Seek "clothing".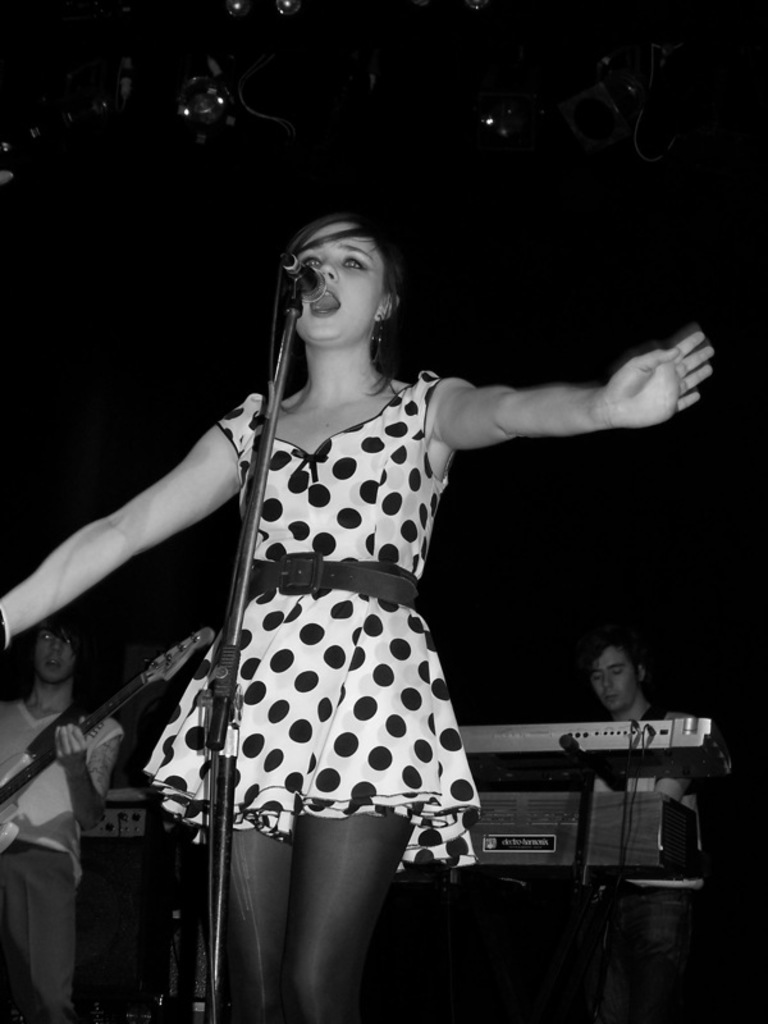
bbox=[0, 699, 115, 1021].
